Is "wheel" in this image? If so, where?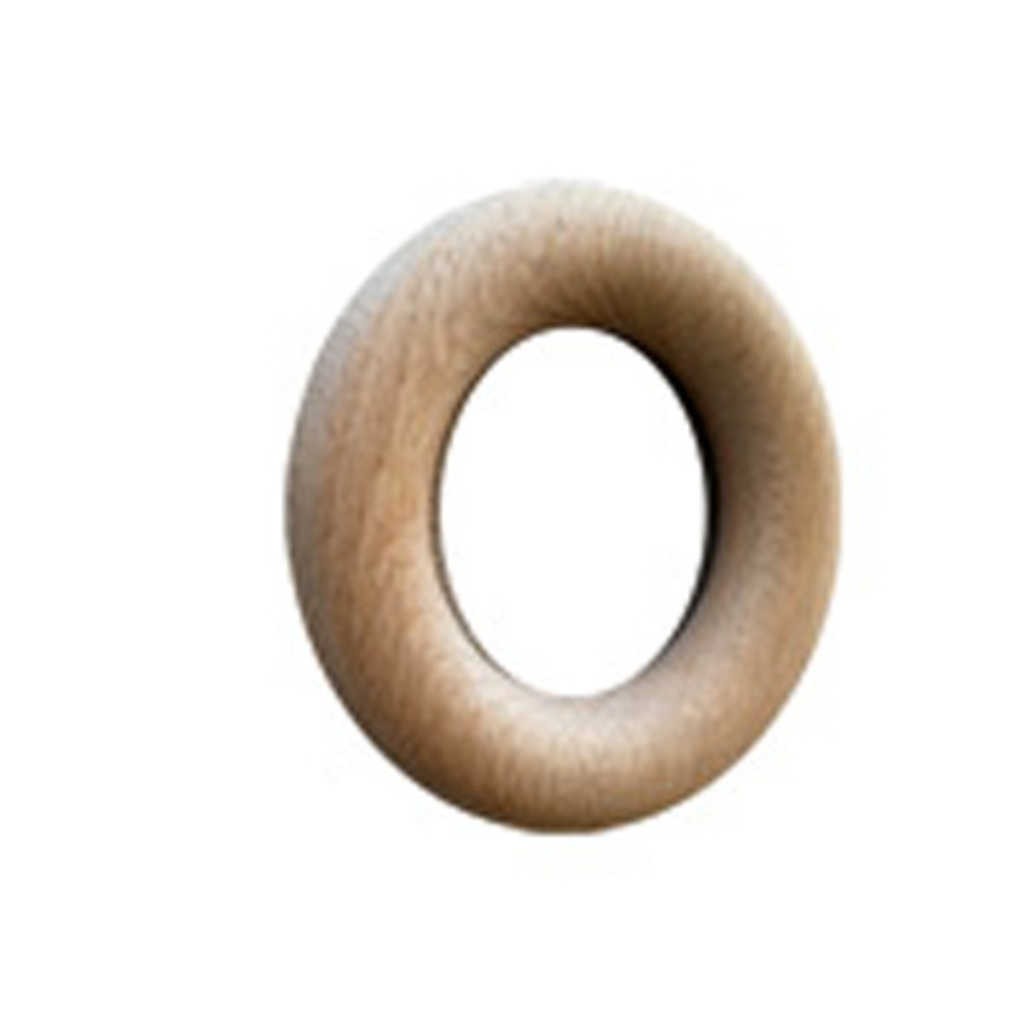
Yes, at (x1=261, y1=159, x2=842, y2=878).
